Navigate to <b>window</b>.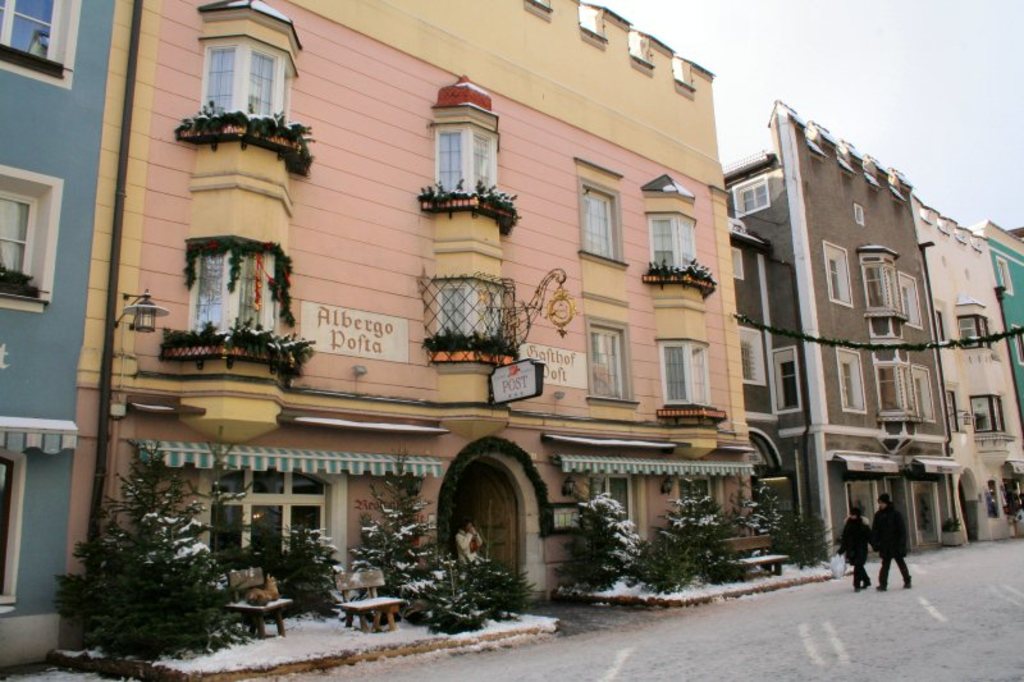
Navigation target: {"x1": 914, "y1": 361, "x2": 933, "y2": 420}.
